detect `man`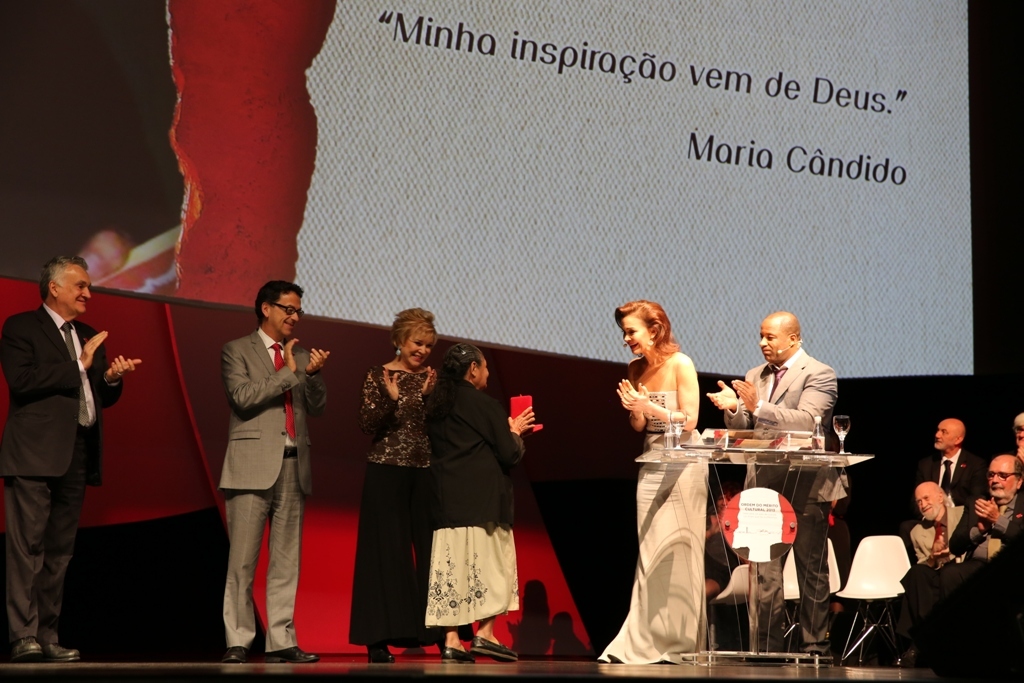
pyautogui.locateOnScreen(957, 450, 1023, 669)
